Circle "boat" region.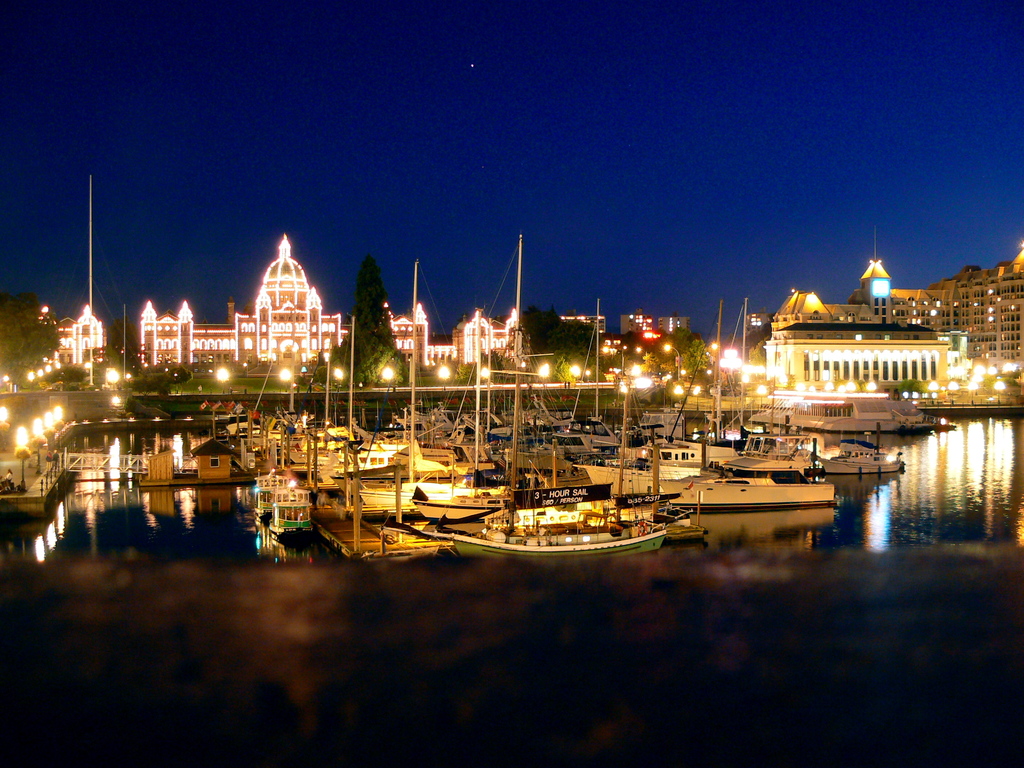
Region: x1=450, y1=235, x2=667, y2=556.
